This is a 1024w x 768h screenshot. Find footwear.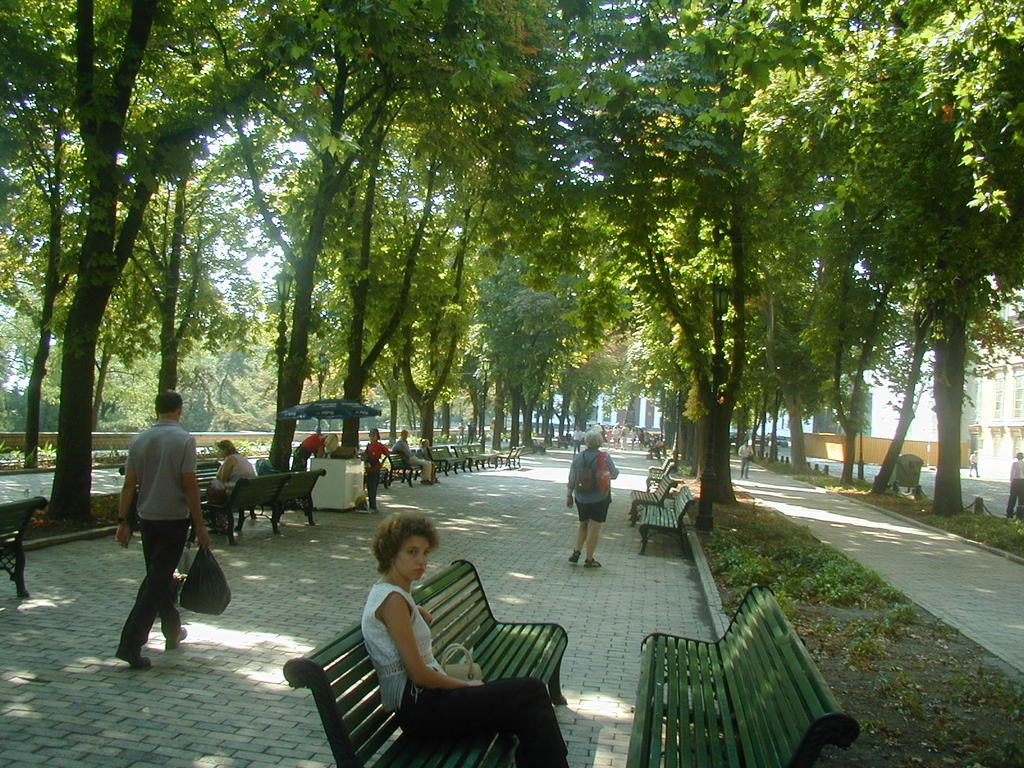
Bounding box: x1=118 y1=646 x2=152 y2=672.
